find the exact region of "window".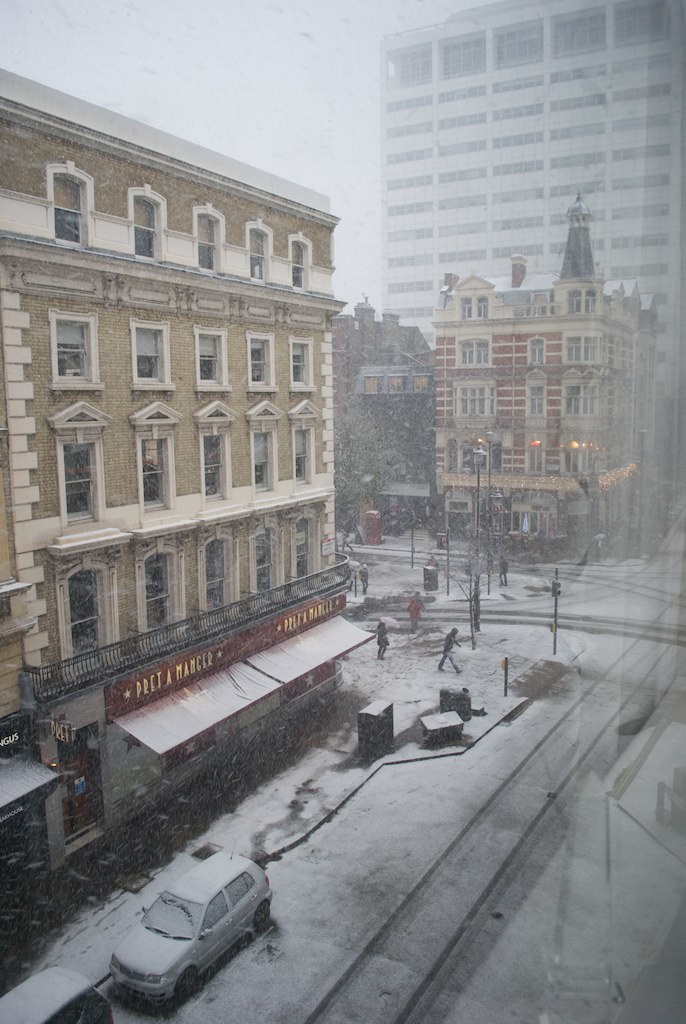
Exact region: rect(559, 432, 610, 477).
